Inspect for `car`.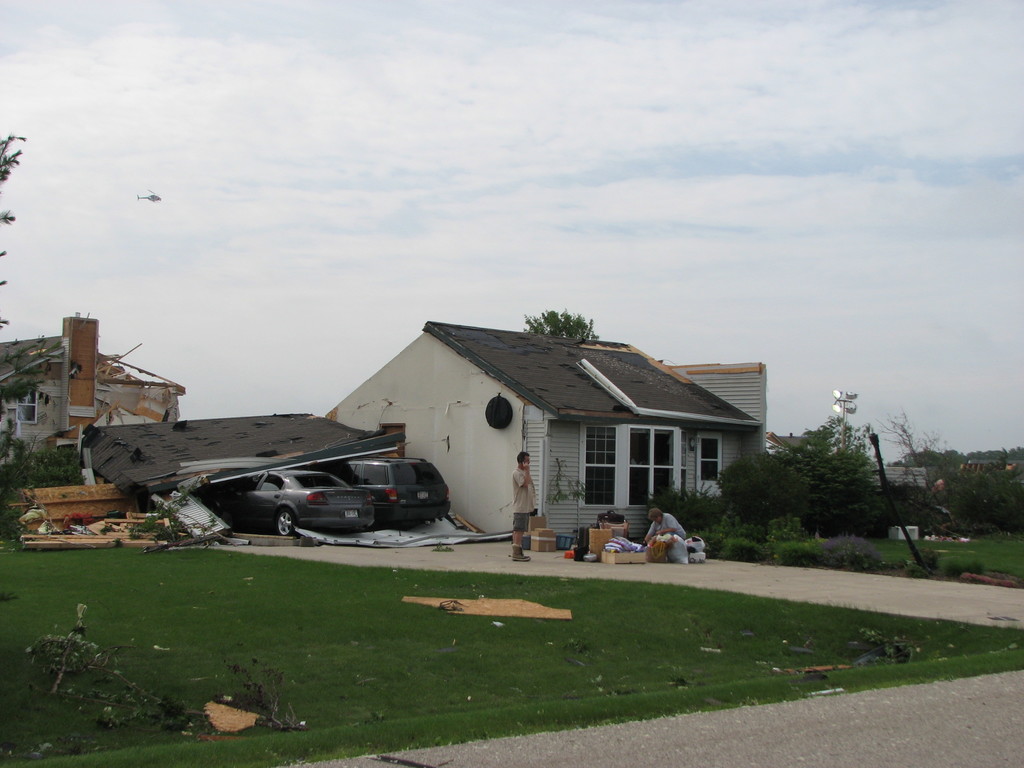
Inspection: pyautogui.locateOnScreen(212, 461, 378, 547).
